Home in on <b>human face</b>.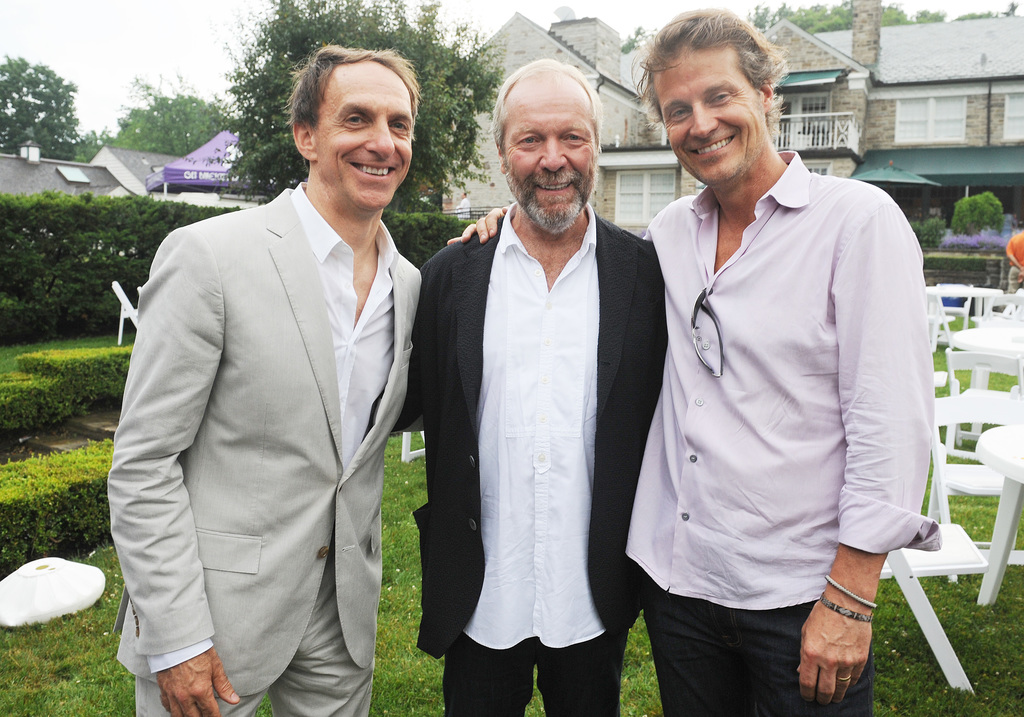
Homed in at box=[504, 72, 596, 225].
